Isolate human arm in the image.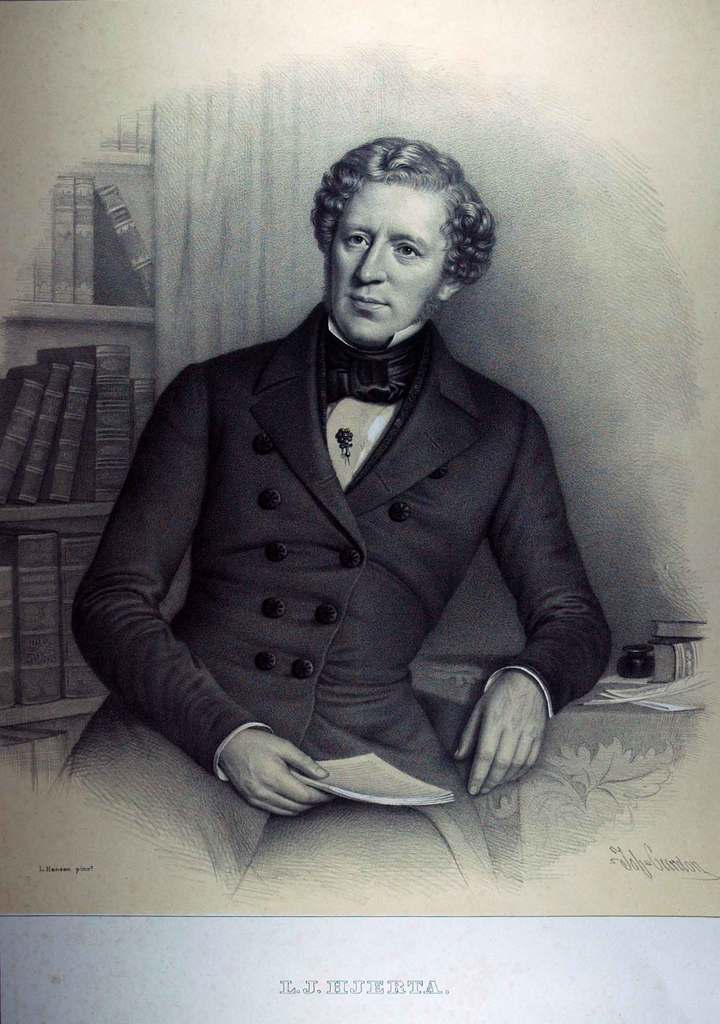
Isolated region: detection(65, 378, 291, 824).
